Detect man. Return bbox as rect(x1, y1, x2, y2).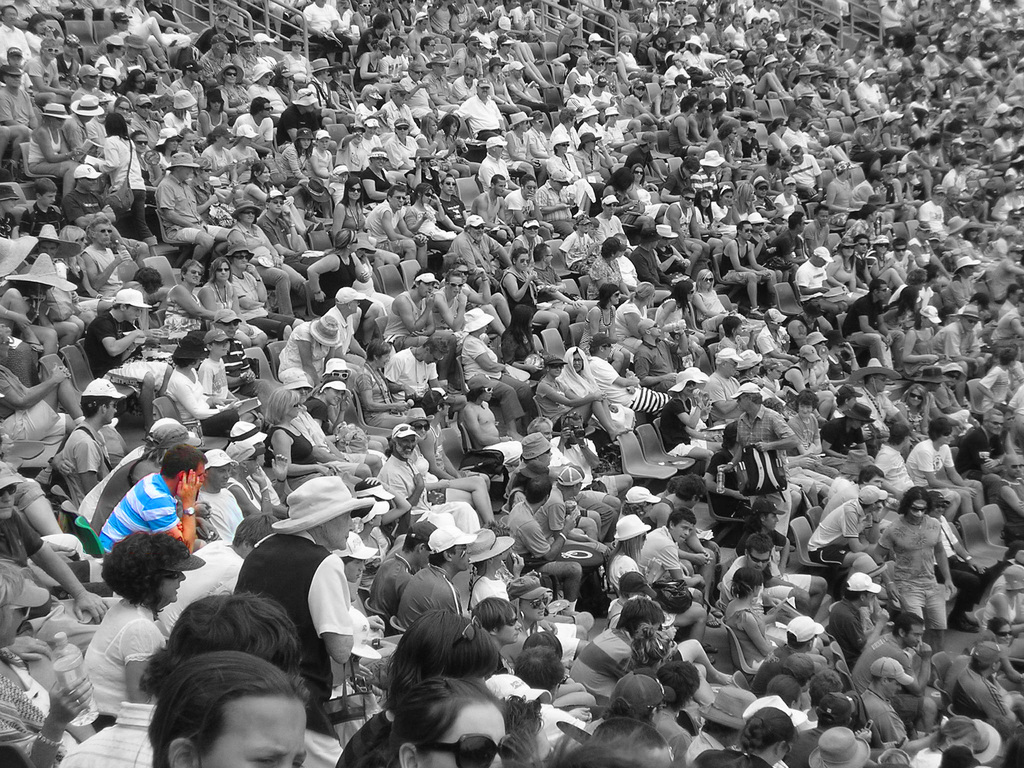
rect(872, 423, 960, 525).
